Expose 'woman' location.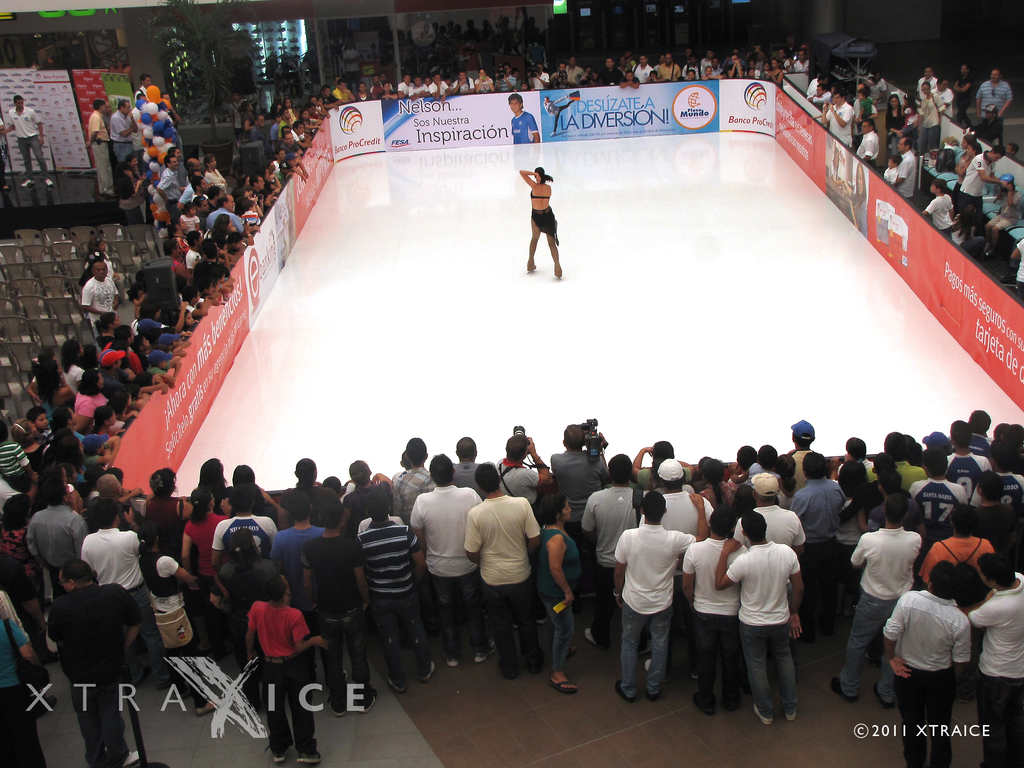
Exposed at 693,456,734,519.
